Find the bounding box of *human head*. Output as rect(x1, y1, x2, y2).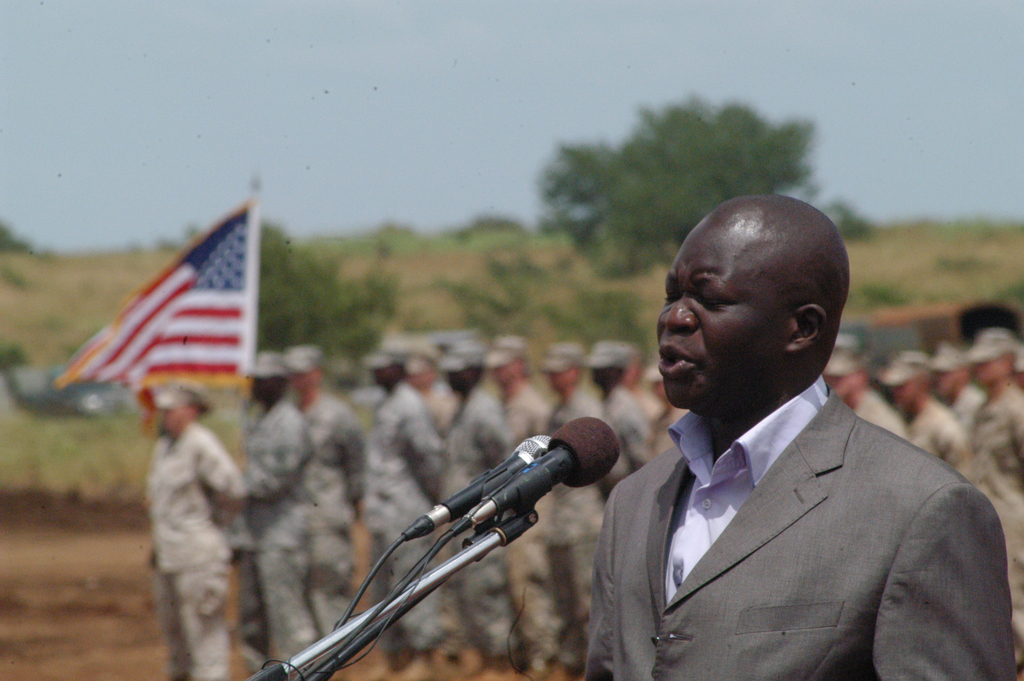
rect(536, 343, 582, 396).
